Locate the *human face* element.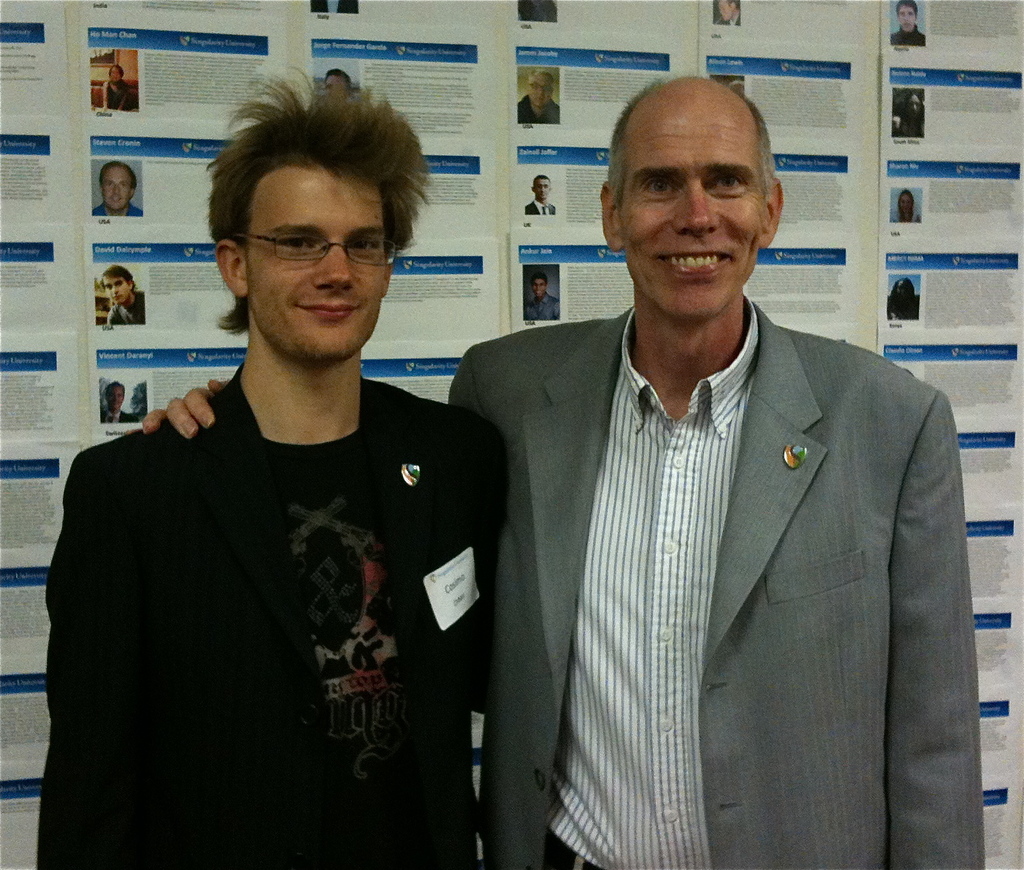
Element bbox: (326,75,346,98).
